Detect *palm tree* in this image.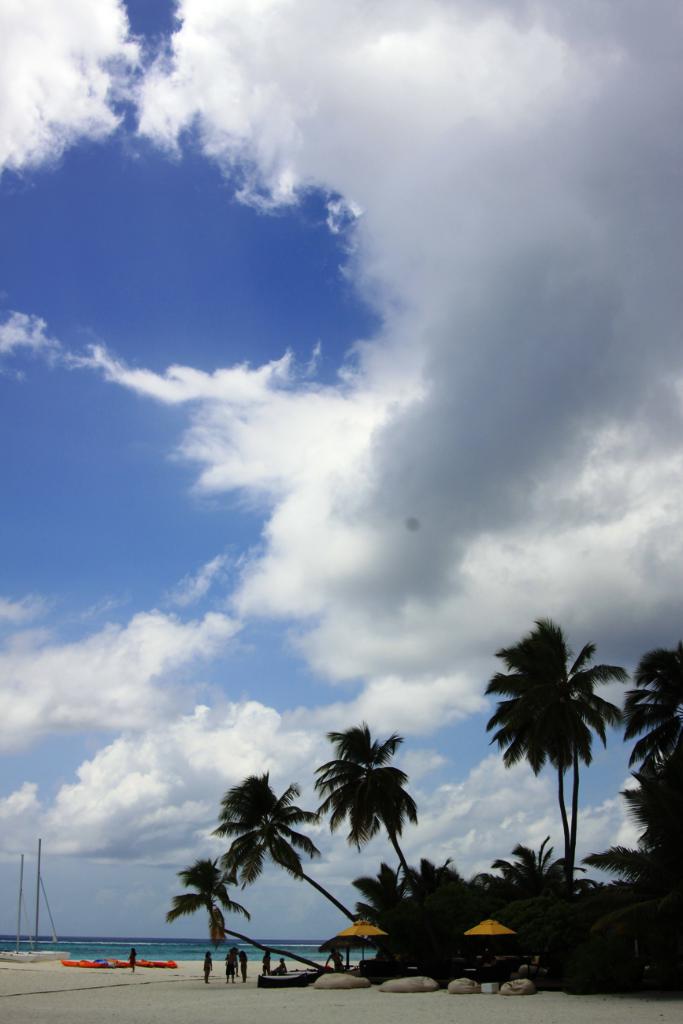
Detection: x1=618 y1=630 x2=682 y2=830.
